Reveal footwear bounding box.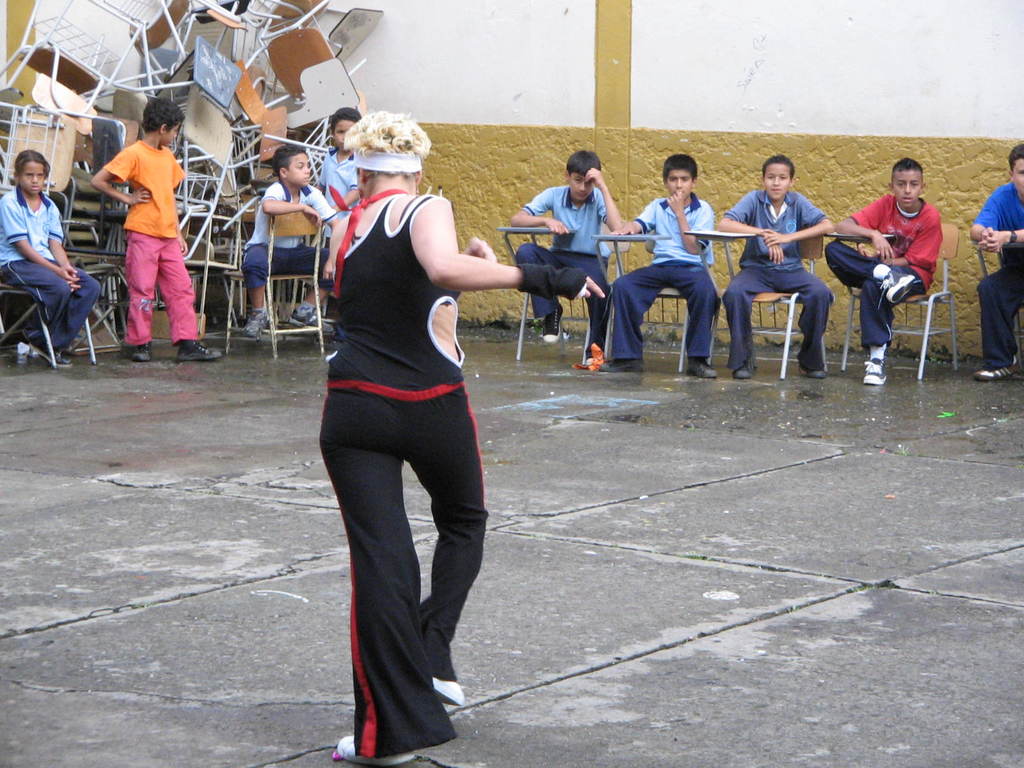
Revealed: [x1=331, y1=735, x2=413, y2=764].
